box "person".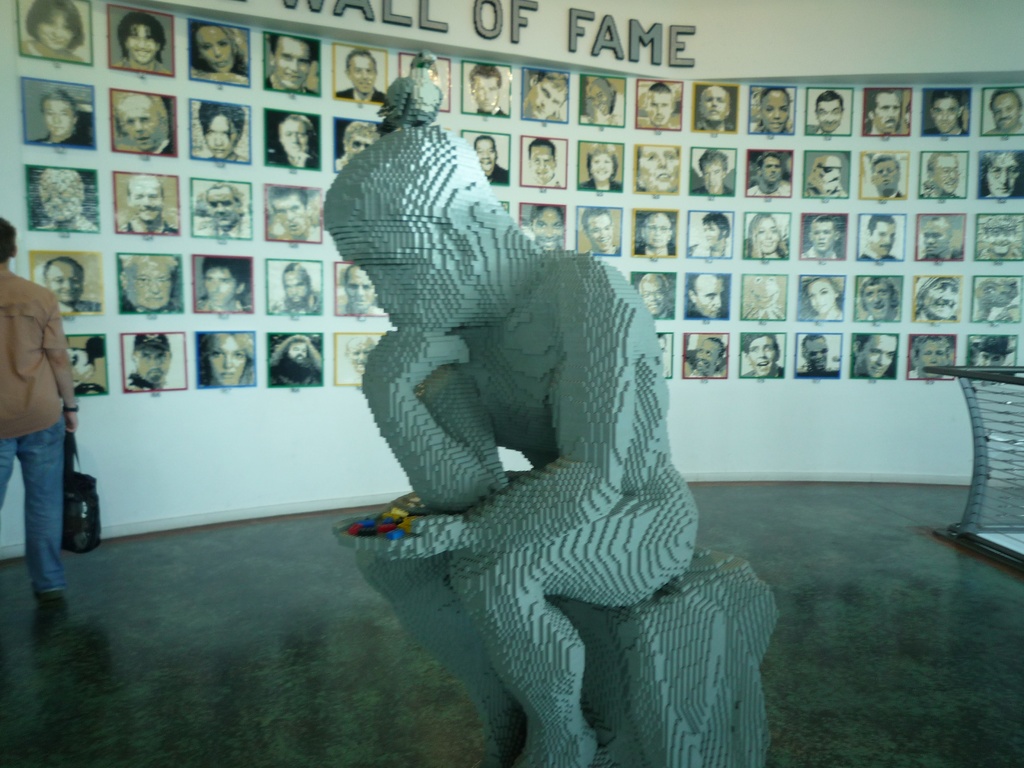
(left=660, top=333, right=668, bottom=376).
